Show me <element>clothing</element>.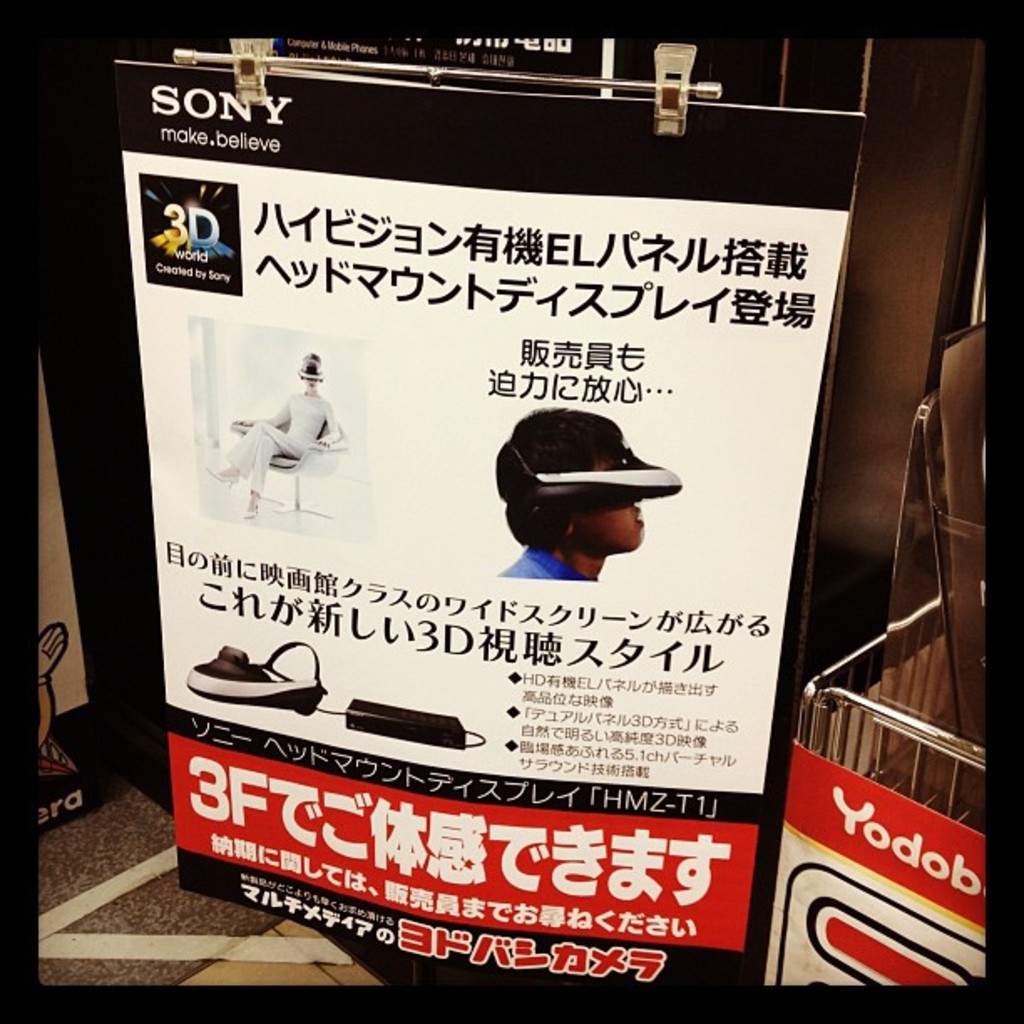
<element>clothing</element> is here: 497,542,589,581.
